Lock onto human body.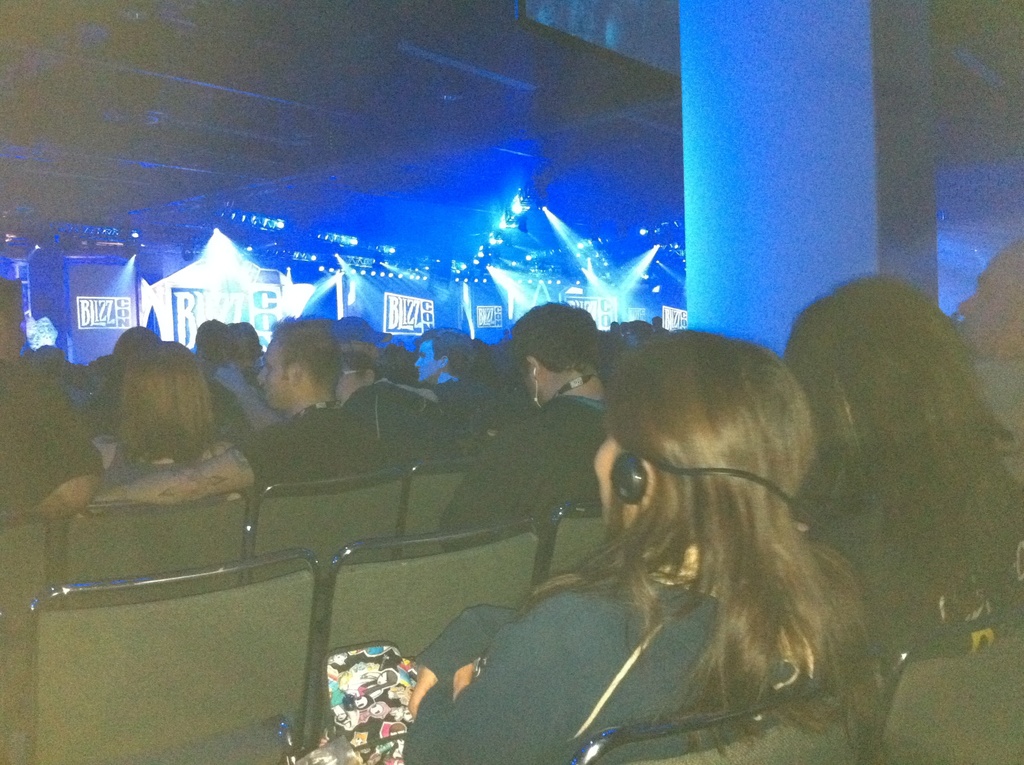
Locked: l=4, t=365, r=96, b=519.
